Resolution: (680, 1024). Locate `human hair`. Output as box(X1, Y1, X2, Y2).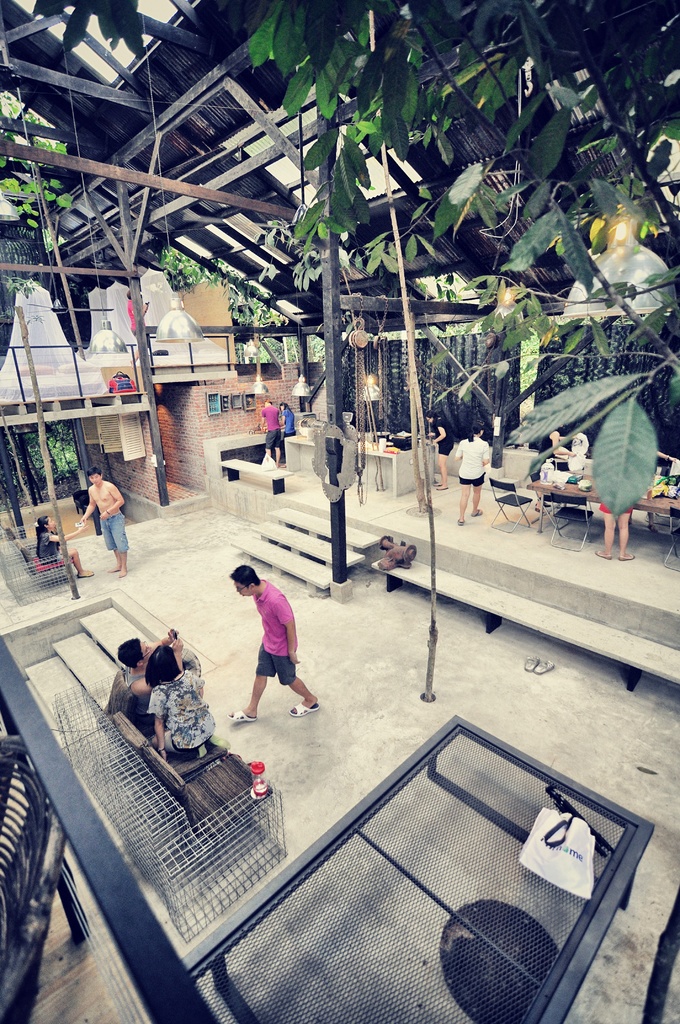
box(86, 467, 103, 479).
